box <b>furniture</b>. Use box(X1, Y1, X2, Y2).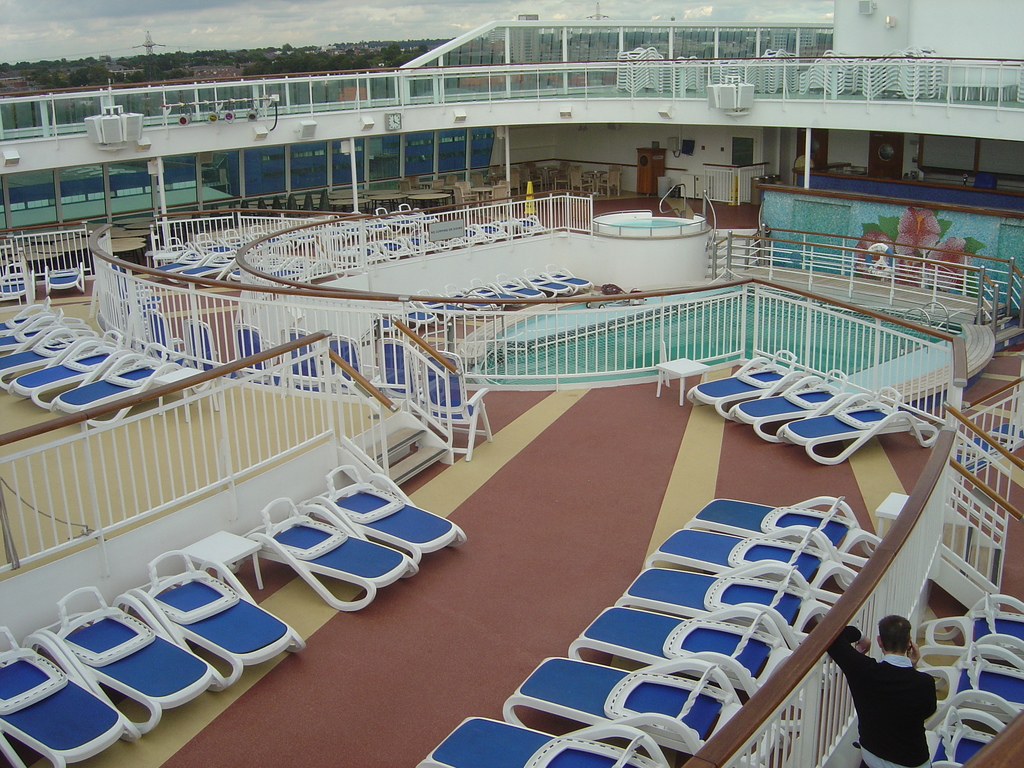
box(851, 703, 1008, 767).
